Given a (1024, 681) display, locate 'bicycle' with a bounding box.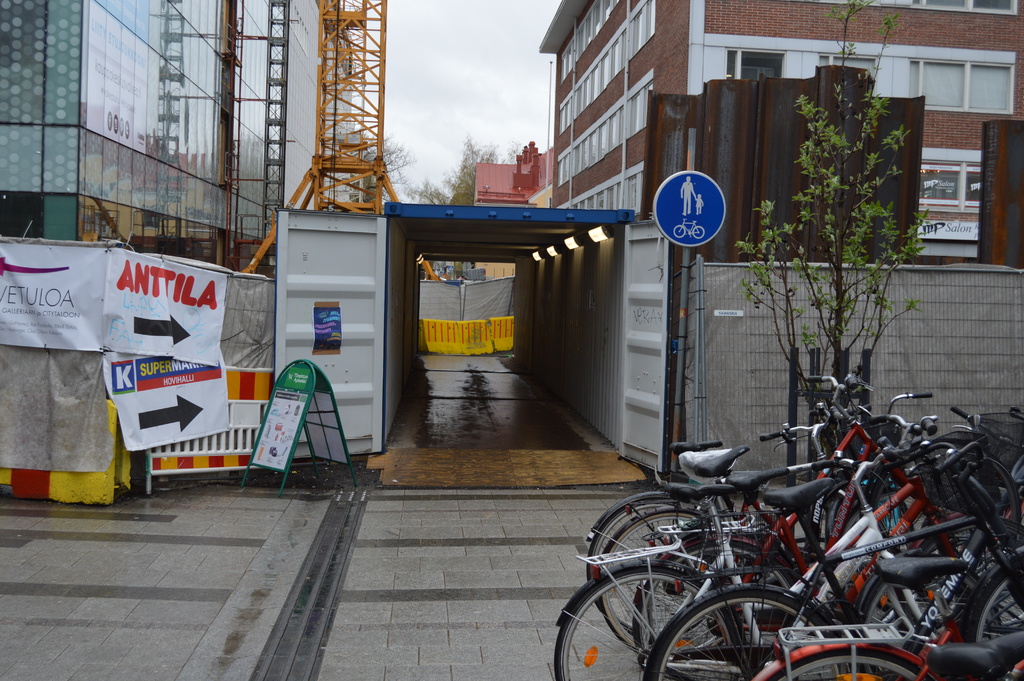
Located: [751, 552, 1023, 680].
